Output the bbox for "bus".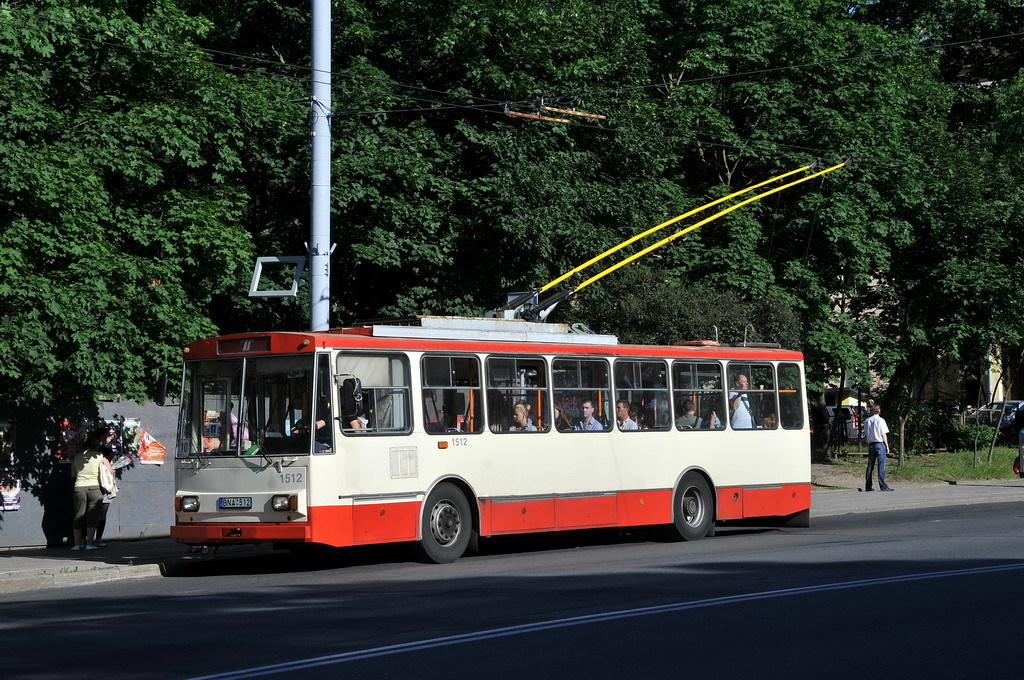
x1=164, y1=316, x2=815, y2=563.
